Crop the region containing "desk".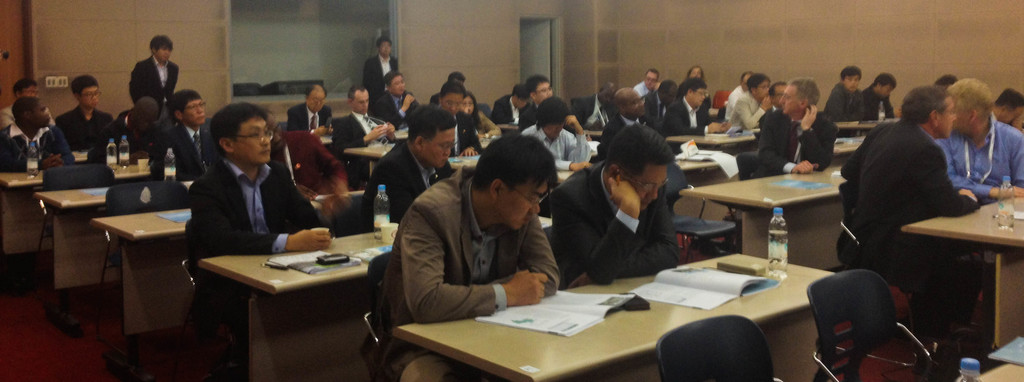
Crop region: bbox=(902, 195, 1023, 348).
